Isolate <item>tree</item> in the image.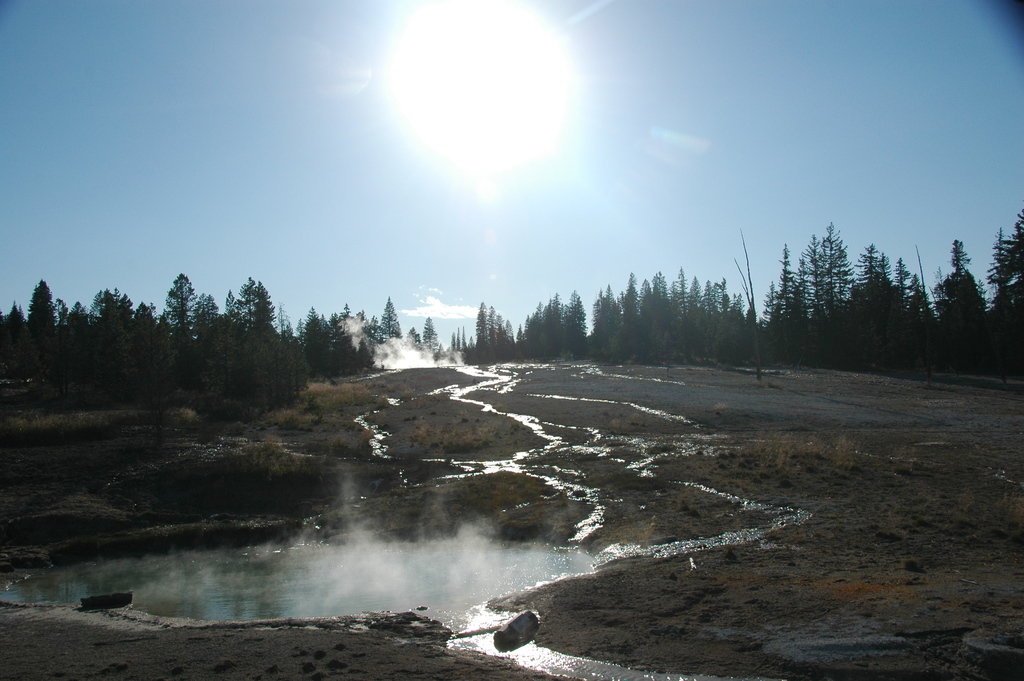
Isolated region: [381, 293, 405, 336].
